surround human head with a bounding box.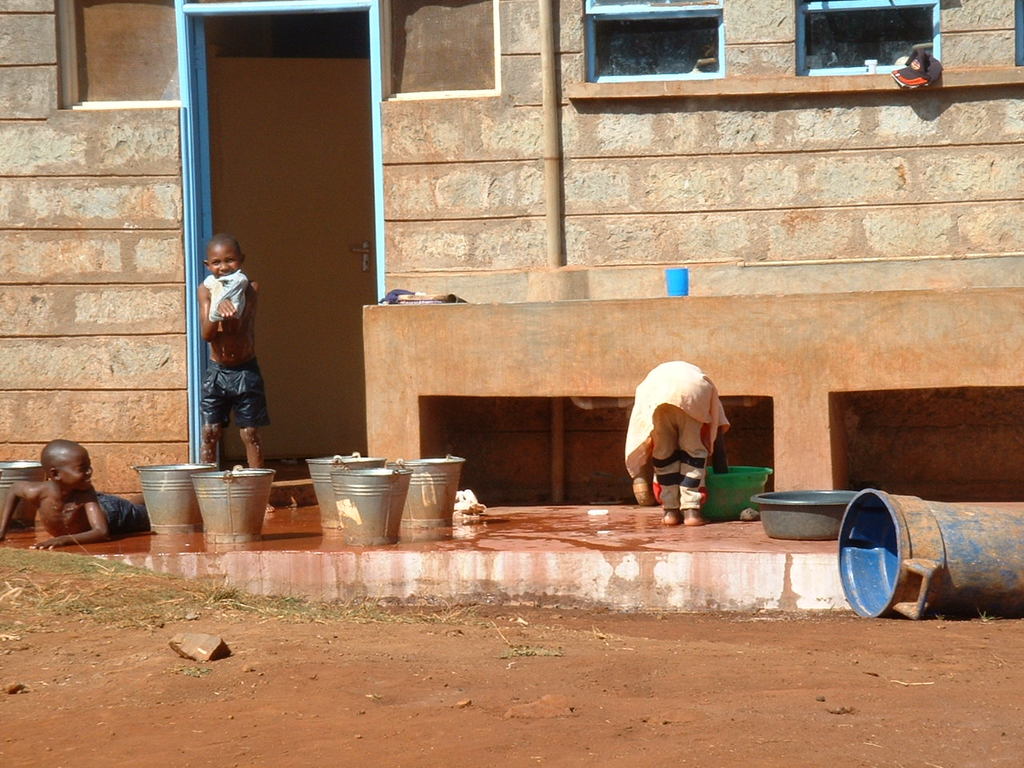
[203,235,246,276].
